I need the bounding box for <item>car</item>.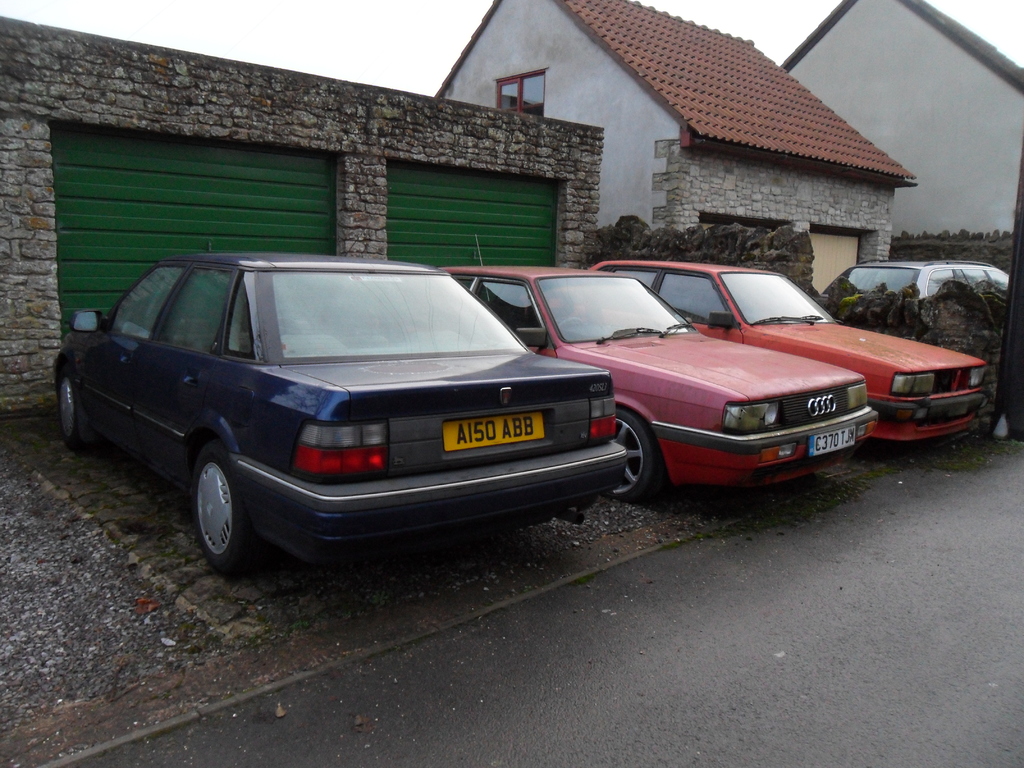
Here it is: bbox(60, 261, 632, 580).
